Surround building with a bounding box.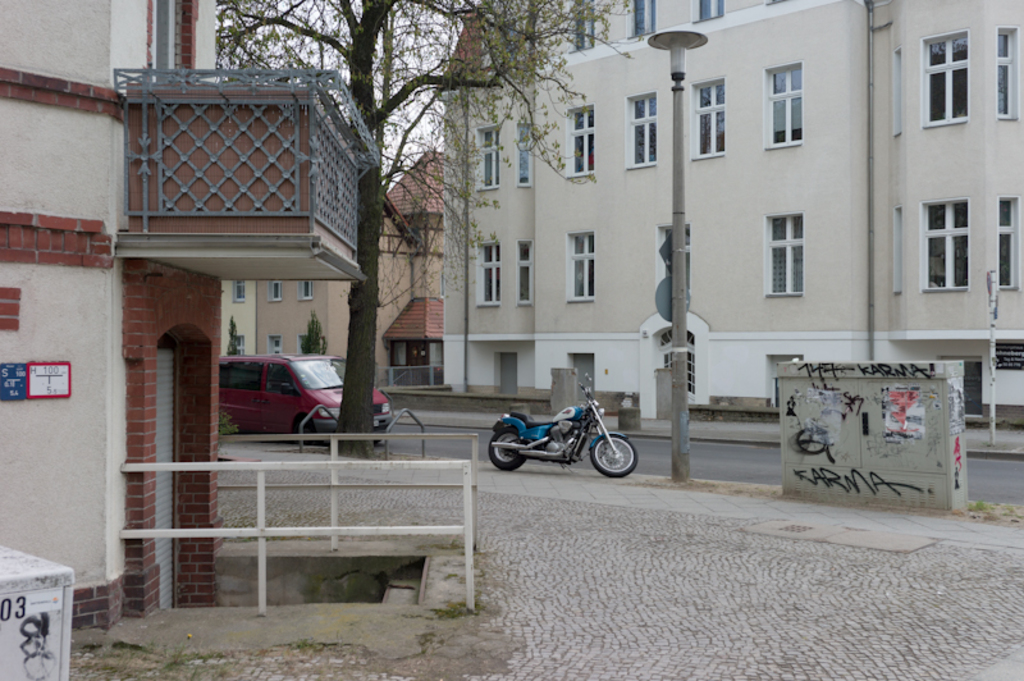
BBox(0, 0, 367, 627).
